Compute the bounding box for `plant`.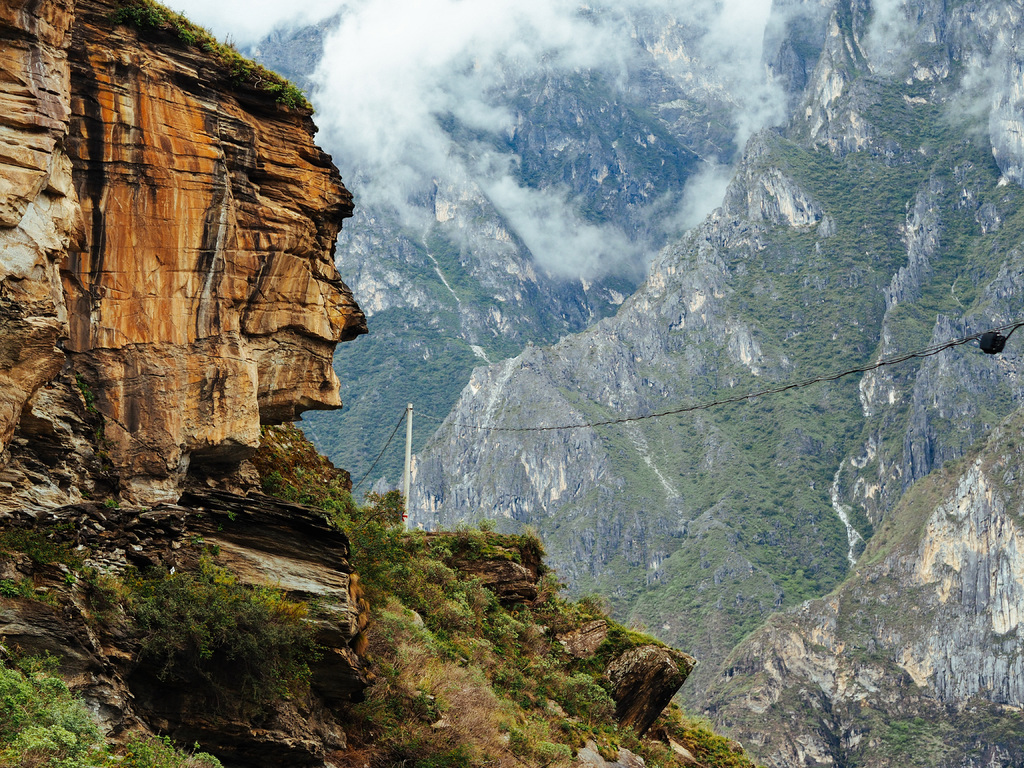
select_region(588, 623, 665, 673).
